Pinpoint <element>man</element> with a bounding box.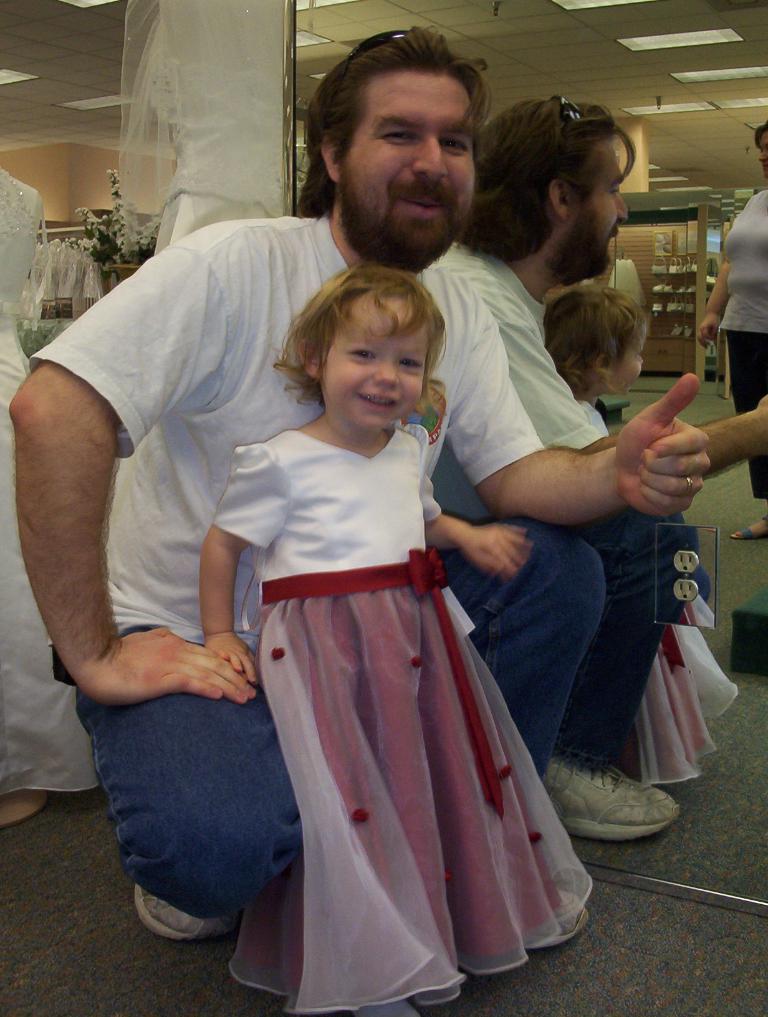
7/18/706/934.
